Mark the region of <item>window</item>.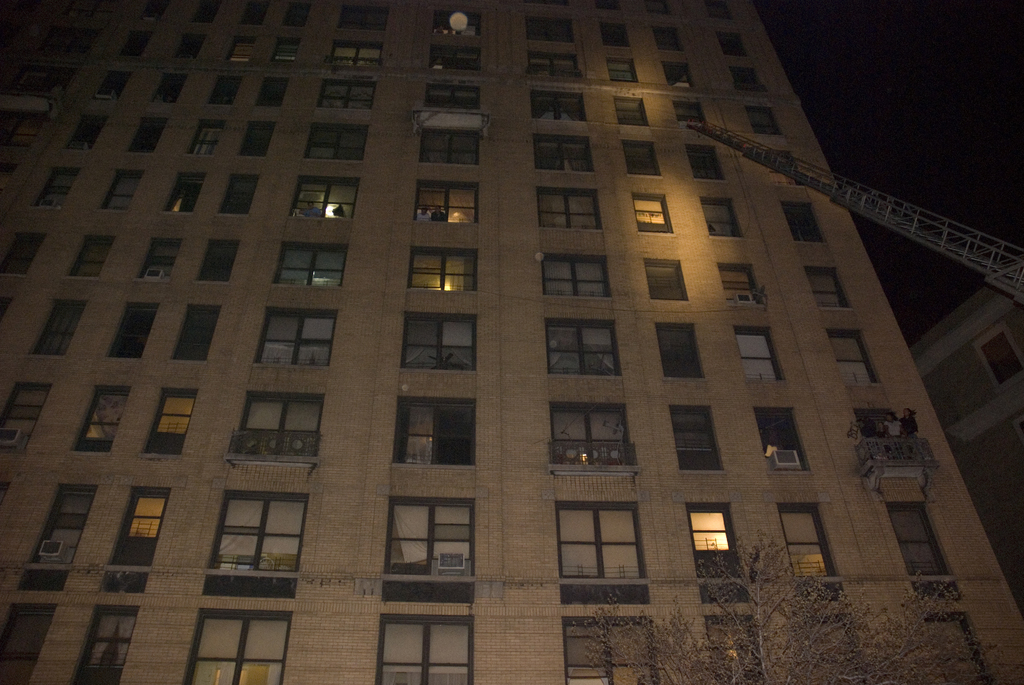
Region: 280/5/308/42.
